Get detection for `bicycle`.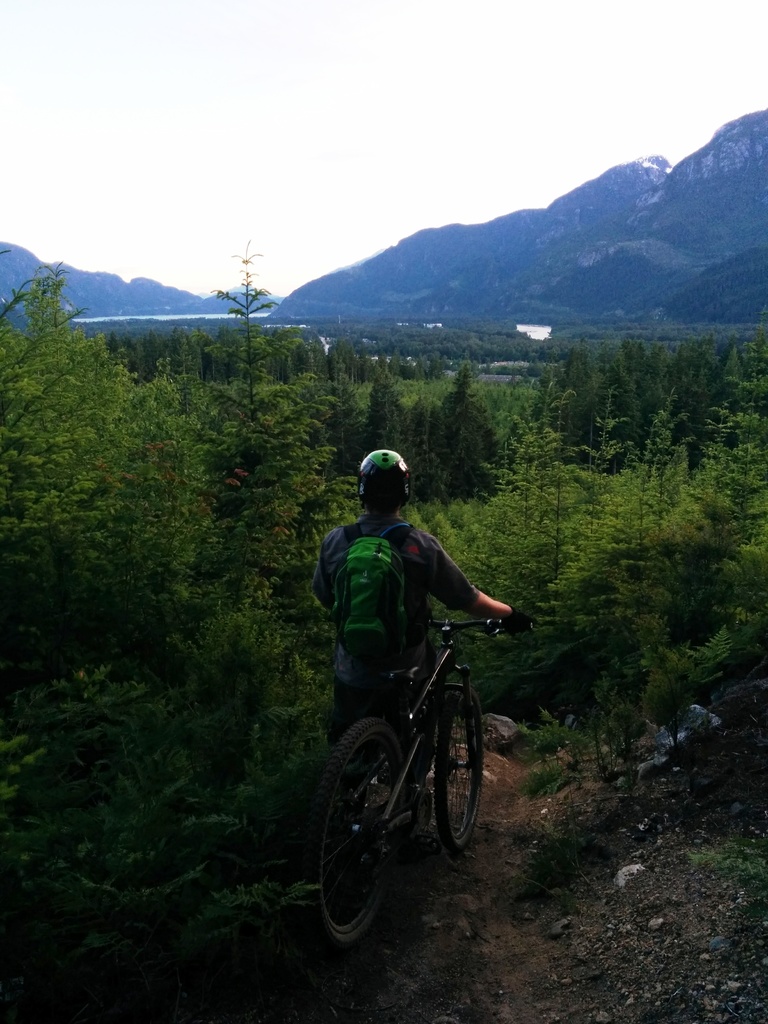
Detection: 303/607/506/940.
